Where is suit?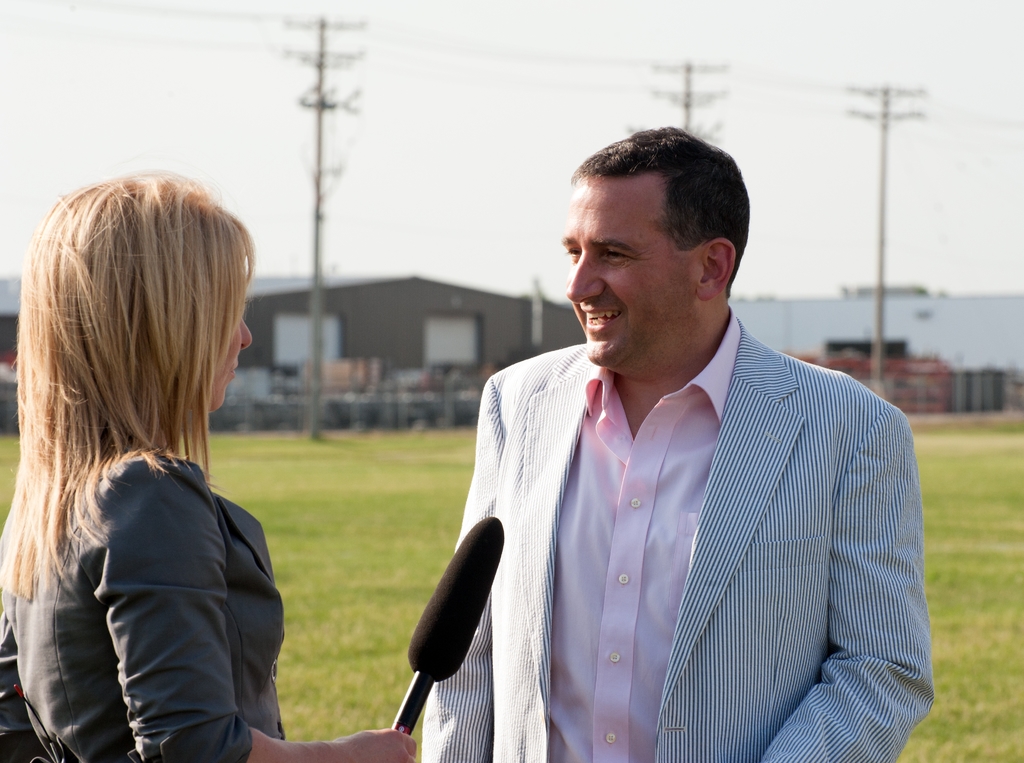
l=0, t=454, r=305, b=762.
